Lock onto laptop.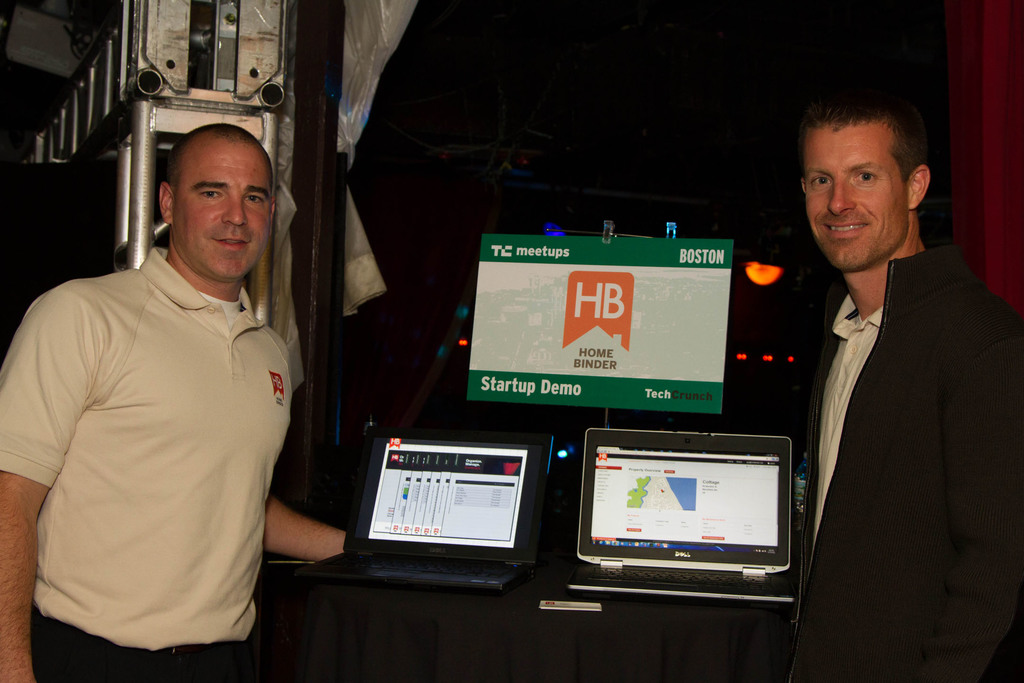
Locked: 326 424 545 584.
